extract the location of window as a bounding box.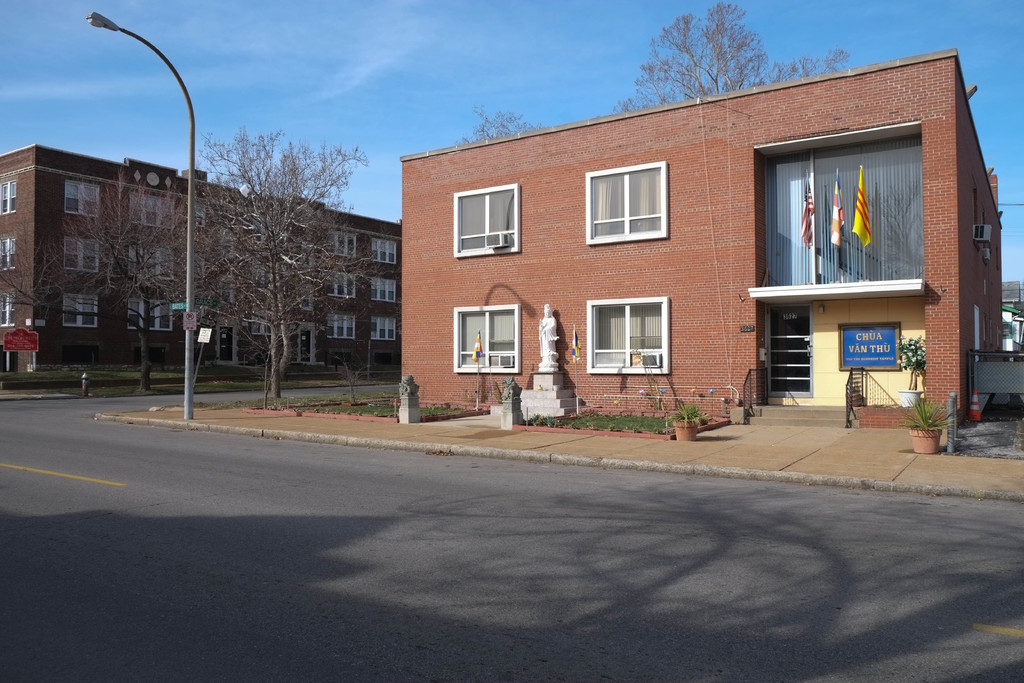
x1=294 y1=281 x2=314 y2=311.
